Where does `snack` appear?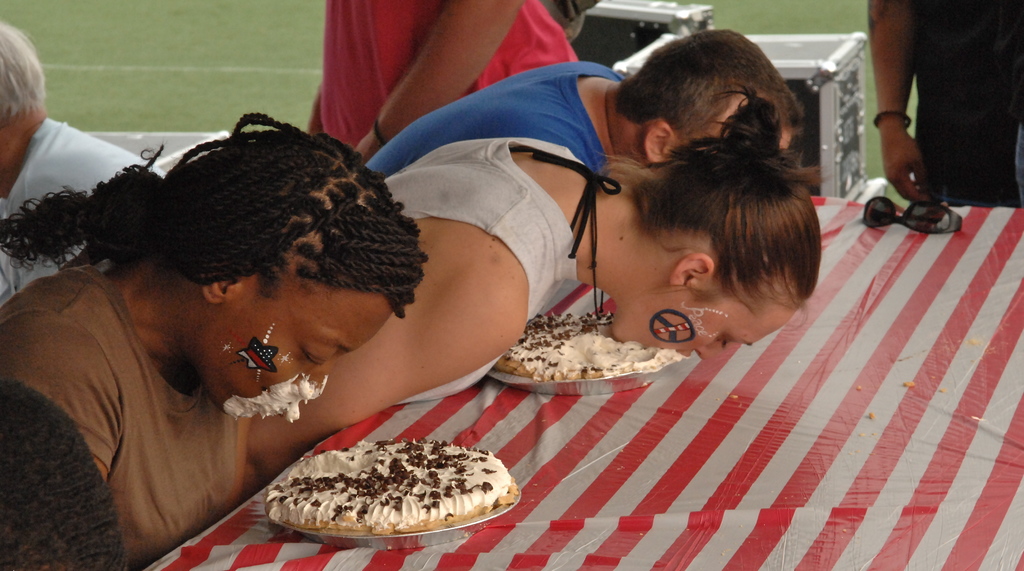
Appears at l=248, t=430, r=534, b=529.
